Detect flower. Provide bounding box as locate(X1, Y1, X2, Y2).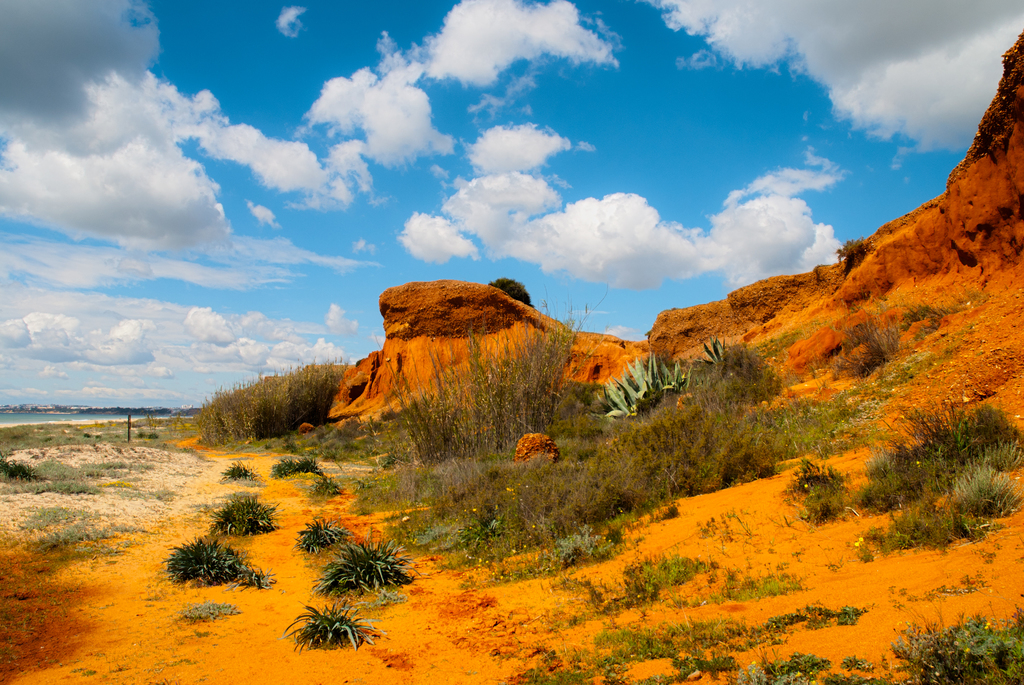
locate(916, 459, 924, 464).
